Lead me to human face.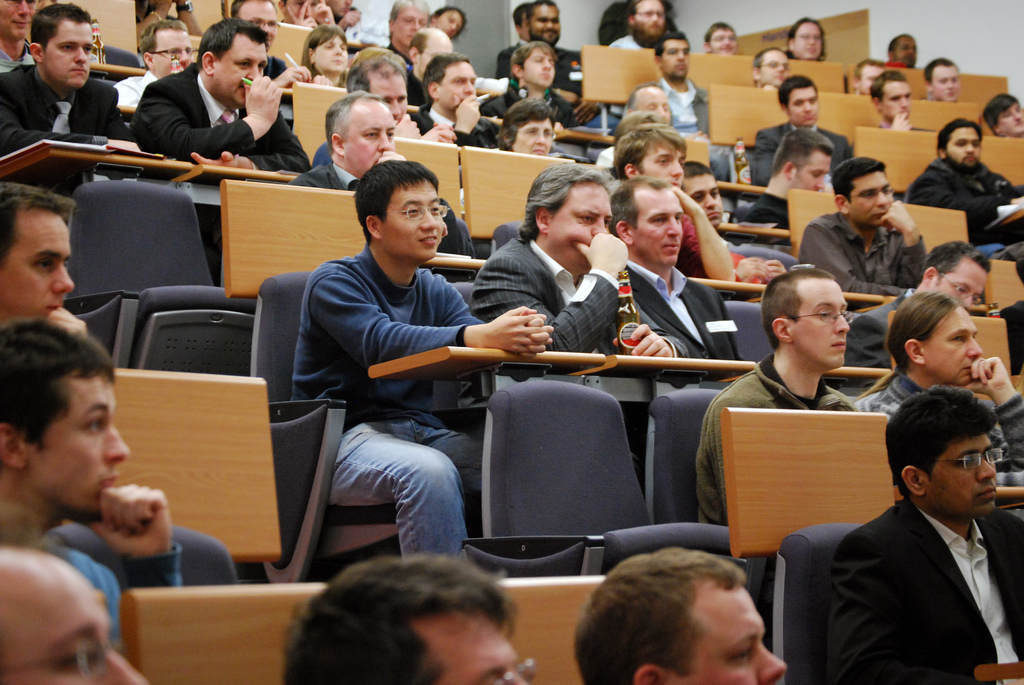
Lead to 379/175/446/260.
